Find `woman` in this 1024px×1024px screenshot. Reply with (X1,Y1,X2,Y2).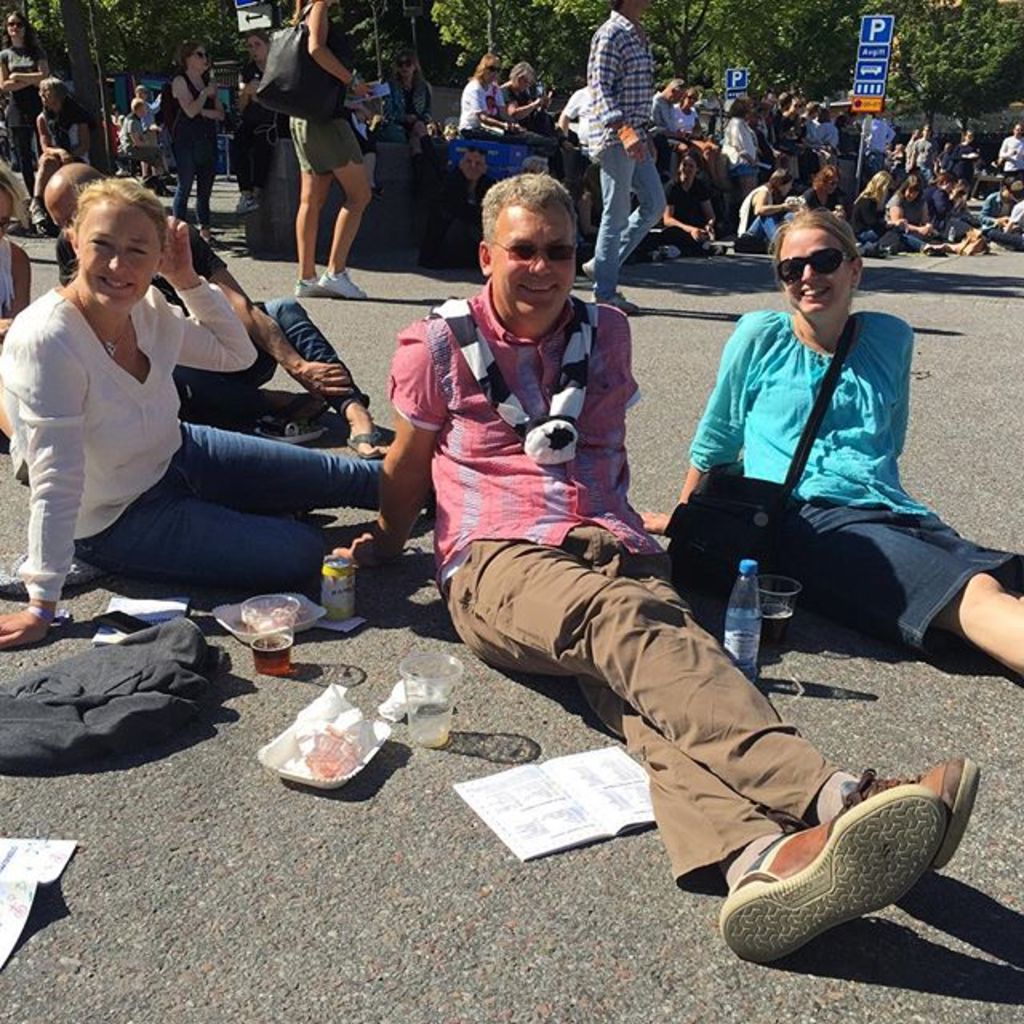
(918,170,992,254).
